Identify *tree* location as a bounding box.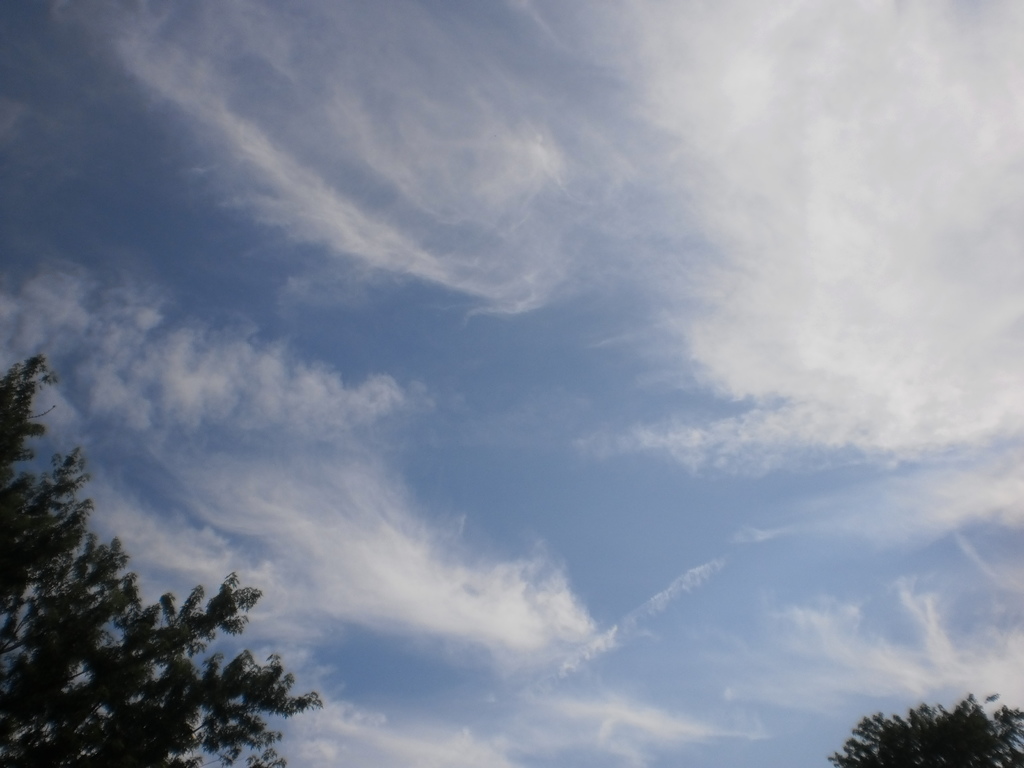
<box>826,691,1023,767</box>.
